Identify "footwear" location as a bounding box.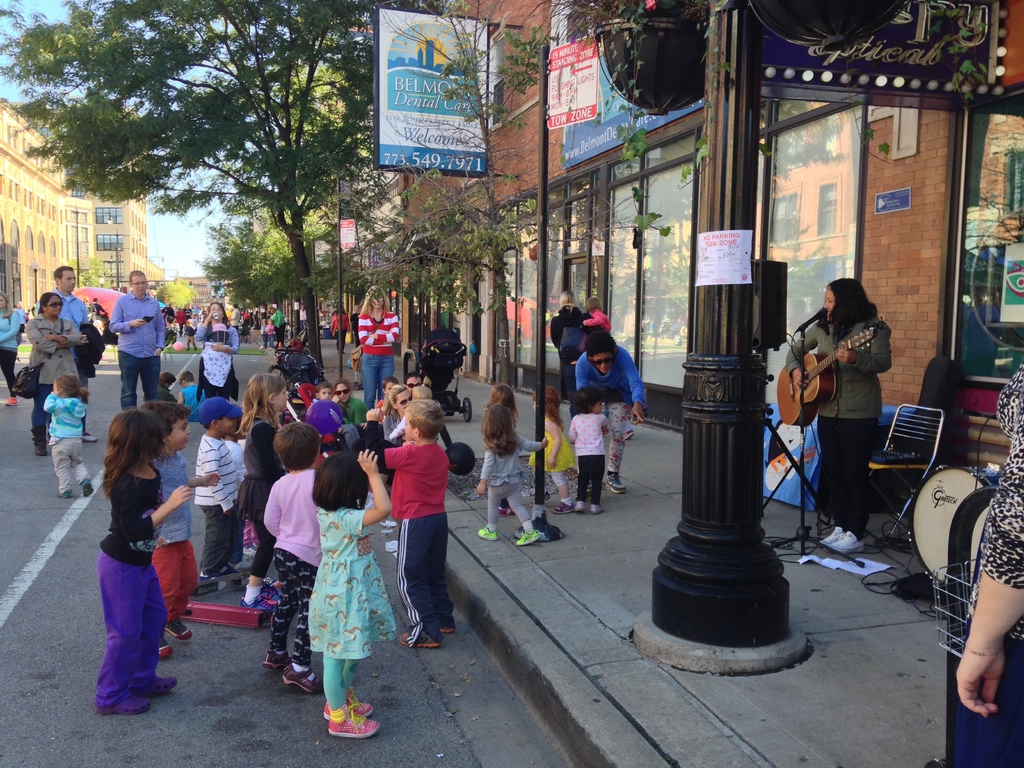
bbox=[198, 567, 221, 580].
